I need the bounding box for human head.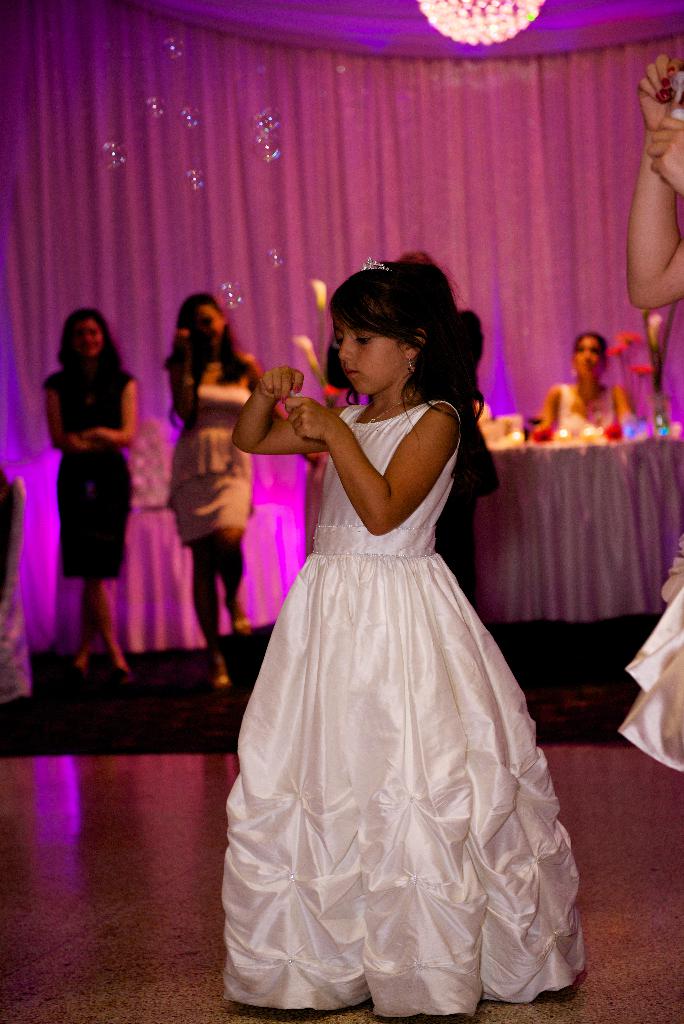
Here it is: <region>324, 259, 466, 403</region>.
